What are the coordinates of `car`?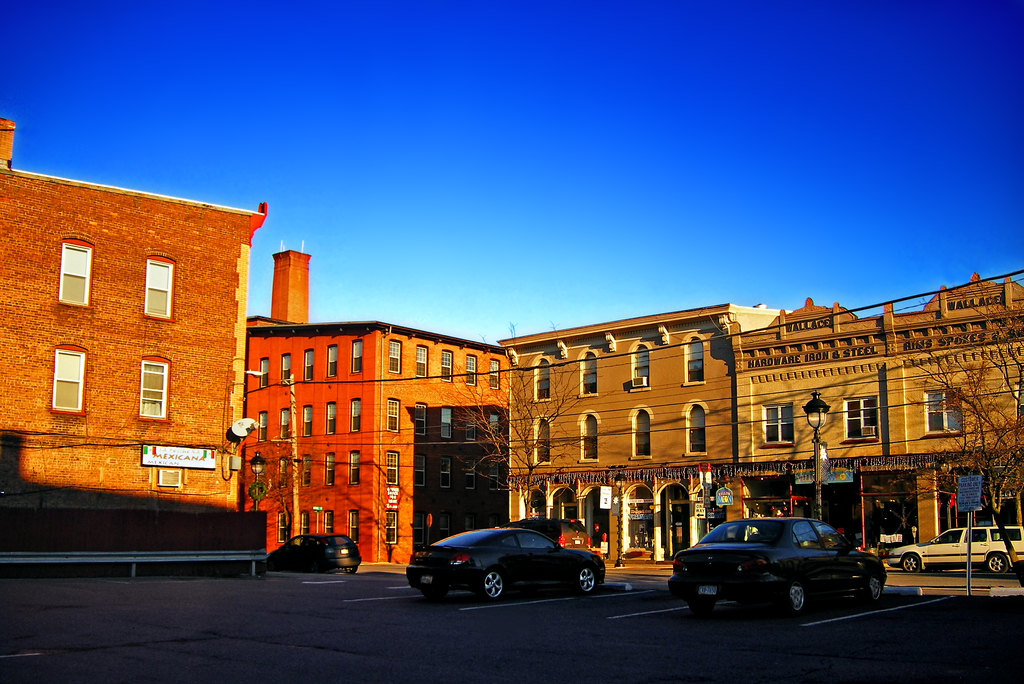
rect(901, 519, 1023, 576).
